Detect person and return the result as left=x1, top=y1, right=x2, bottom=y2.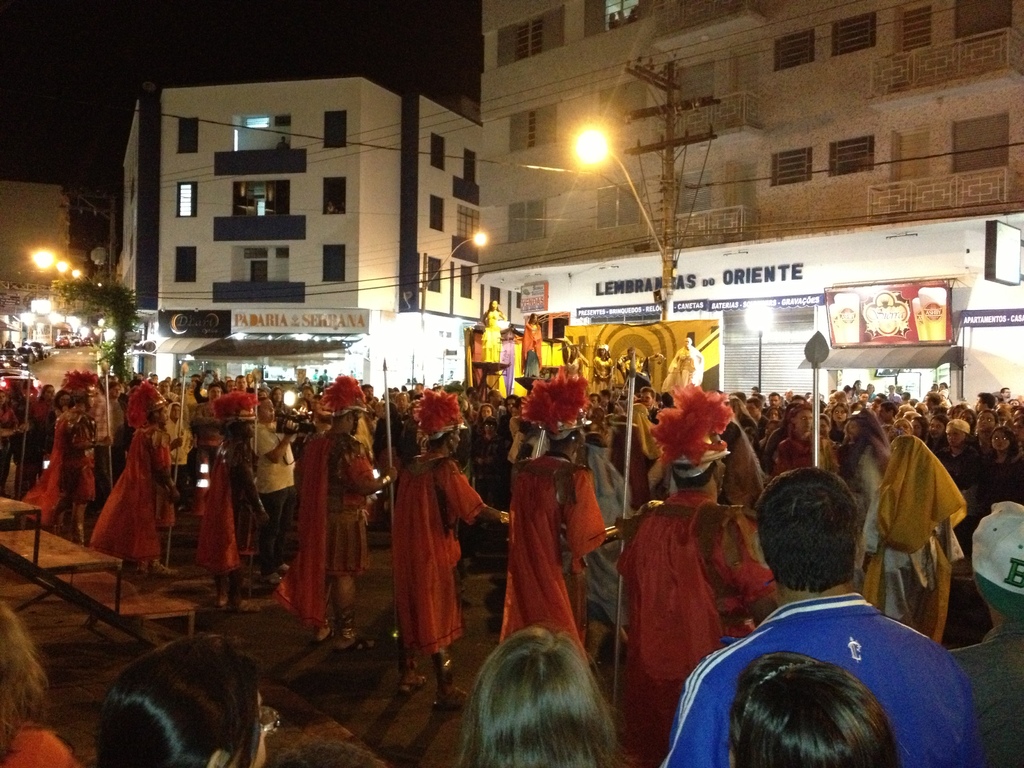
left=390, top=388, right=513, bottom=670.
